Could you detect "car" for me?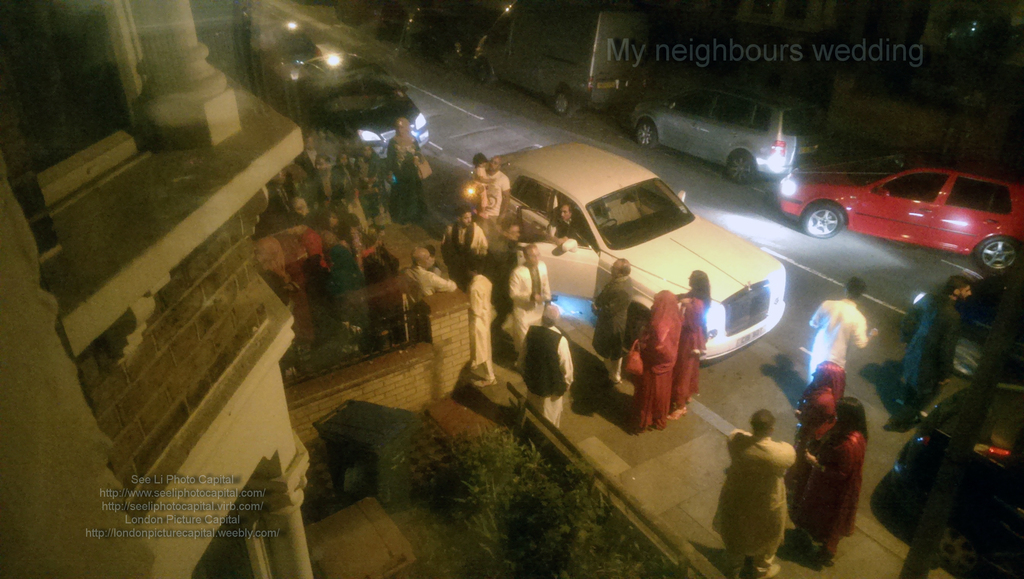
Detection result: rect(630, 81, 820, 183).
